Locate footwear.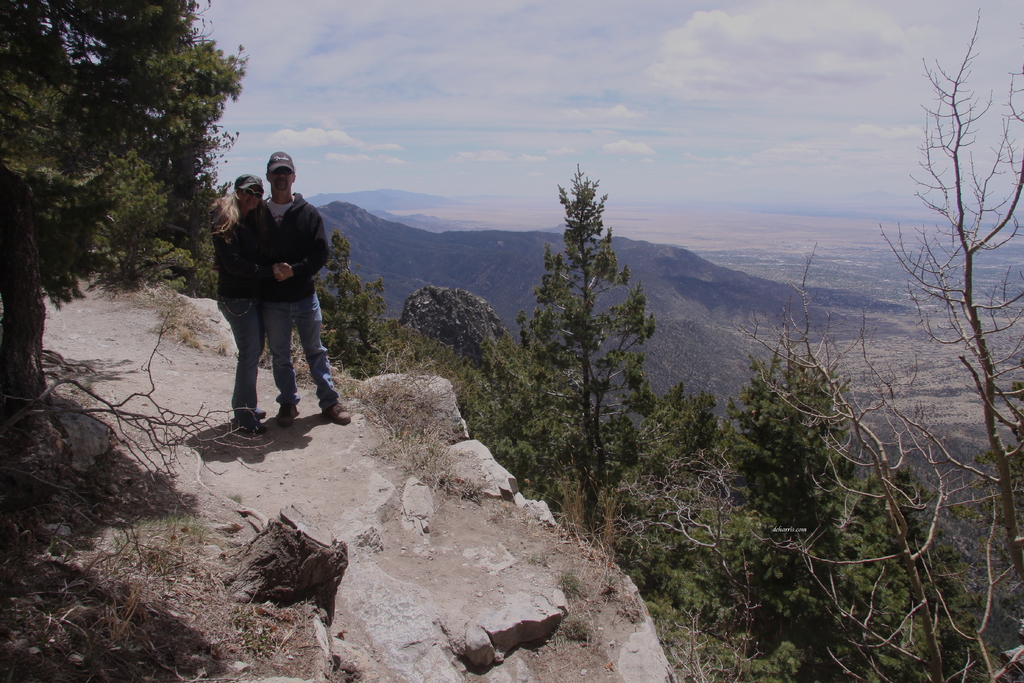
Bounding box: x1=238, y1=409, x2=271, y2=436.
